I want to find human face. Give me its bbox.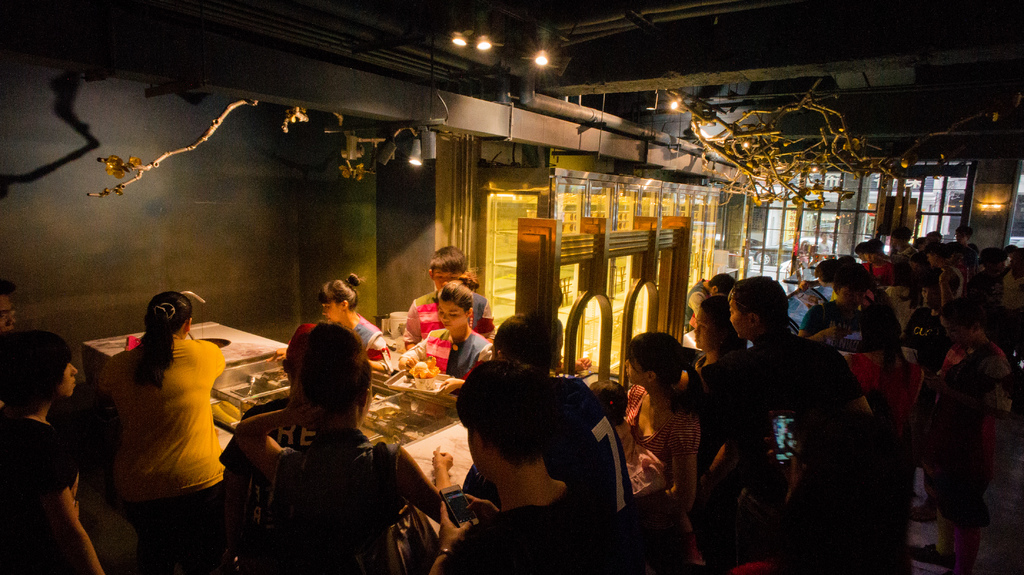
625:356:644:383.
